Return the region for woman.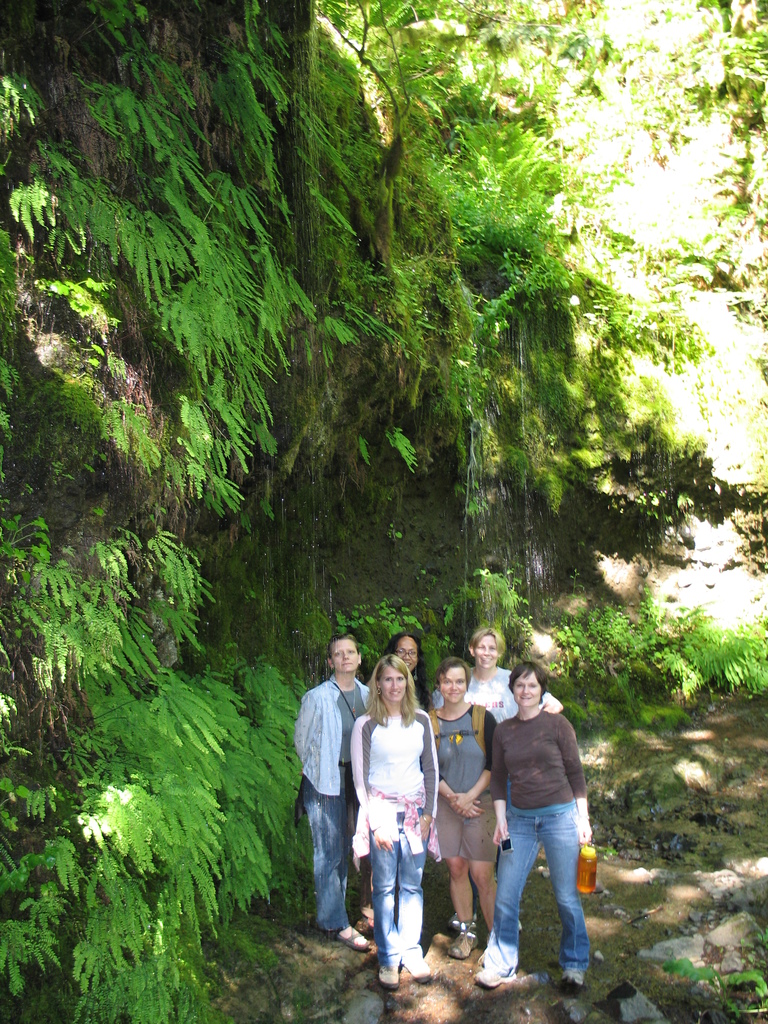
360 662 449 972.
